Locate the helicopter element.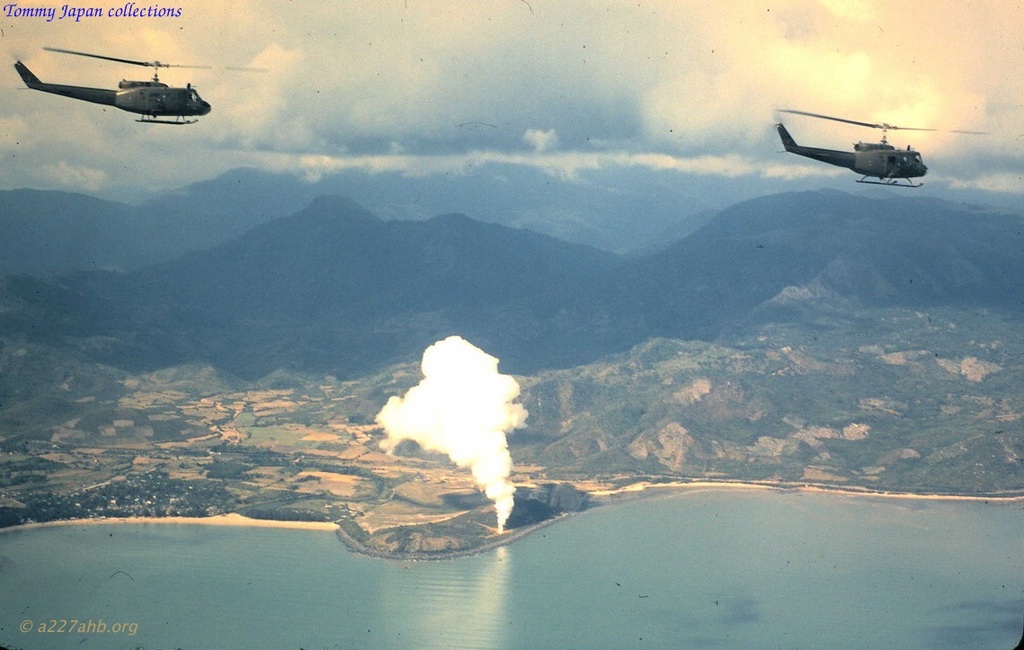
Element bbox: detection(8, 44, 268, 122).
